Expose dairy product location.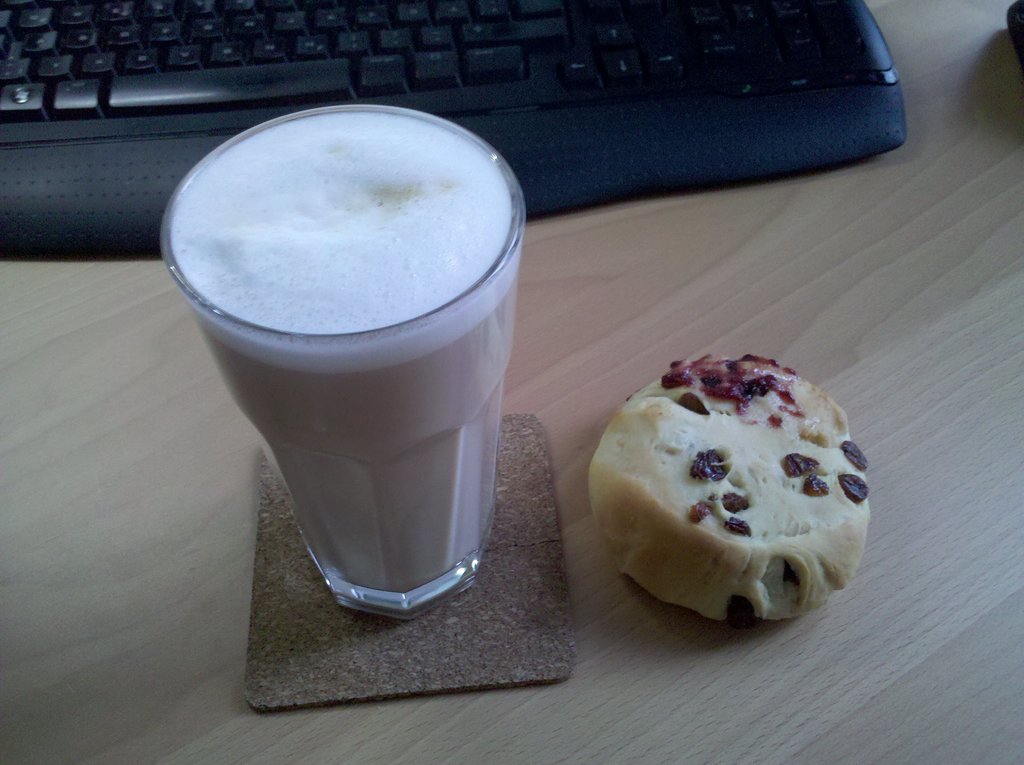
Exposed at box=[134, 85, 534, 561].
